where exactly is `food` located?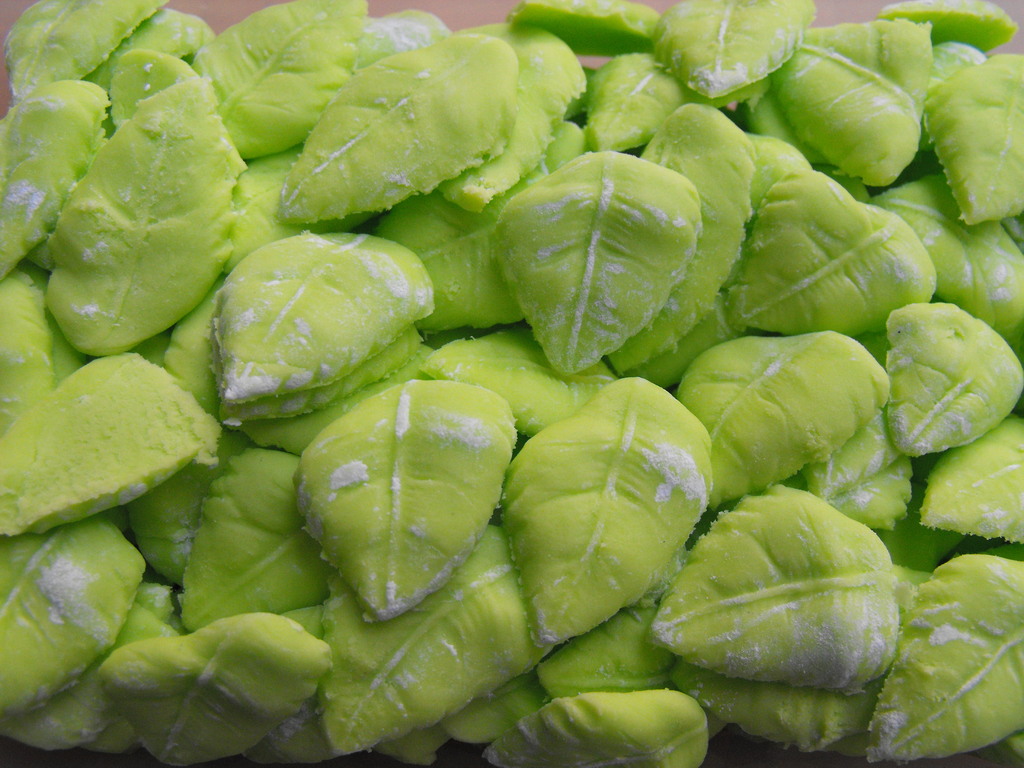
Its bounding box is 197, 229, 423, 414.
